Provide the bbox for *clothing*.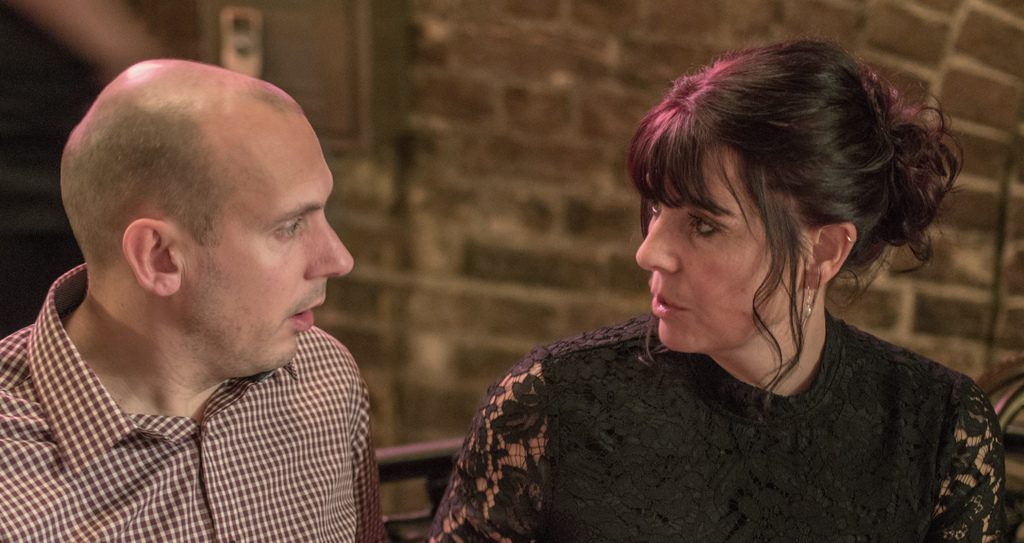
bbox=(1, 276, 391, 537).
